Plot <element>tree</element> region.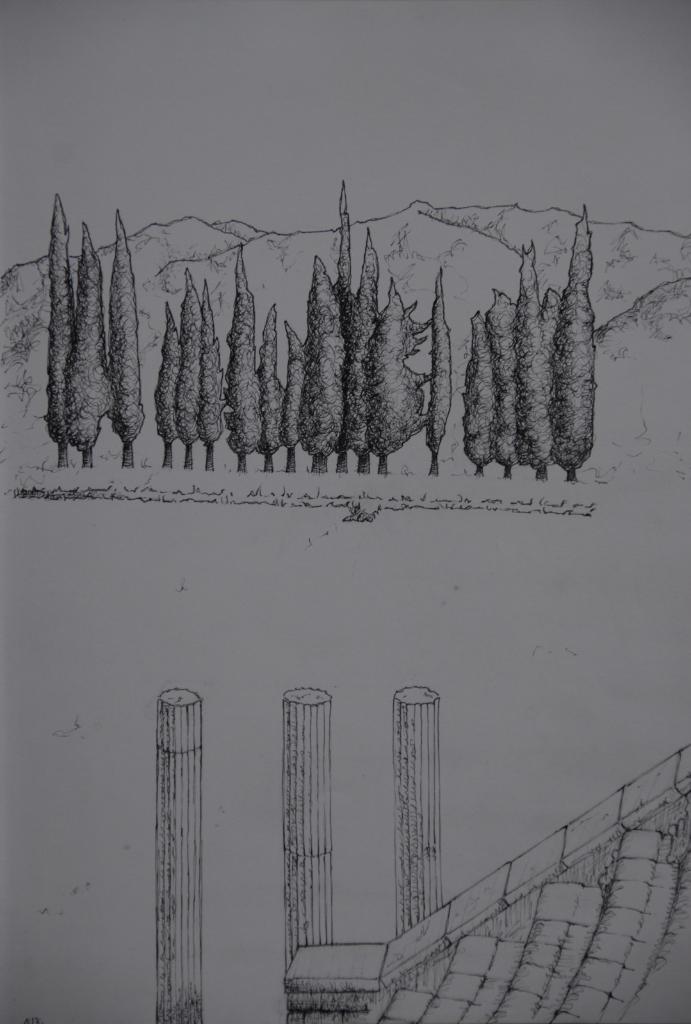
Plotted at <bbox>380, 271, 434, 471</bbox>.
